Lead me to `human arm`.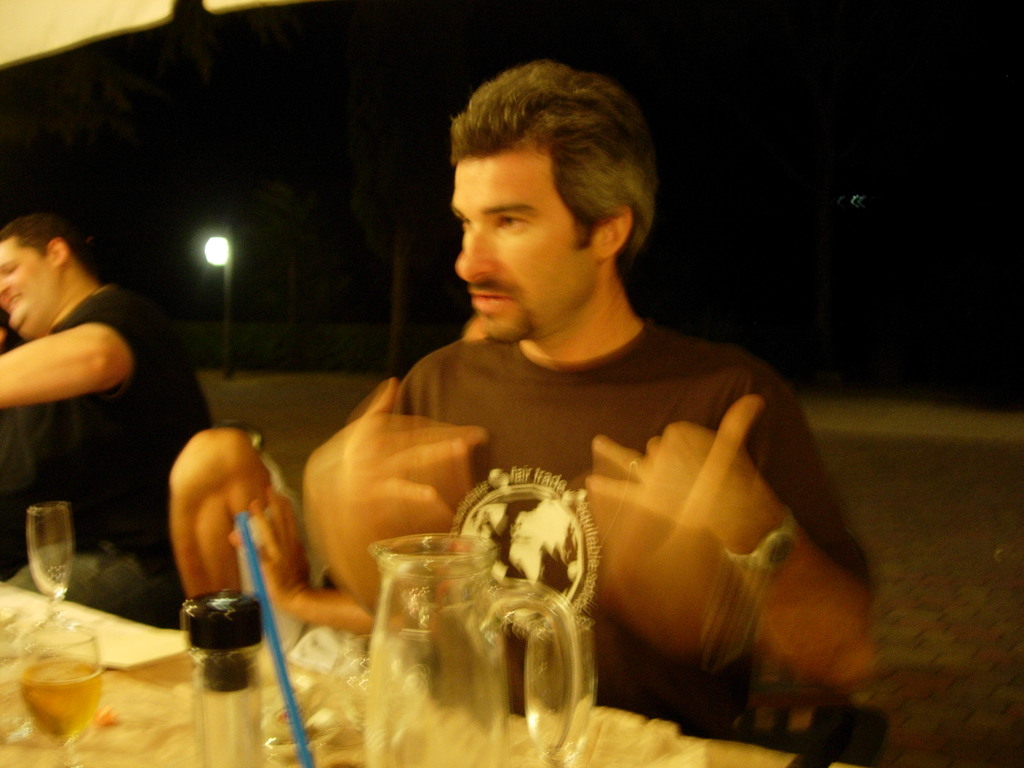
Lead to <region>224, 492, 388, 650</region>.
